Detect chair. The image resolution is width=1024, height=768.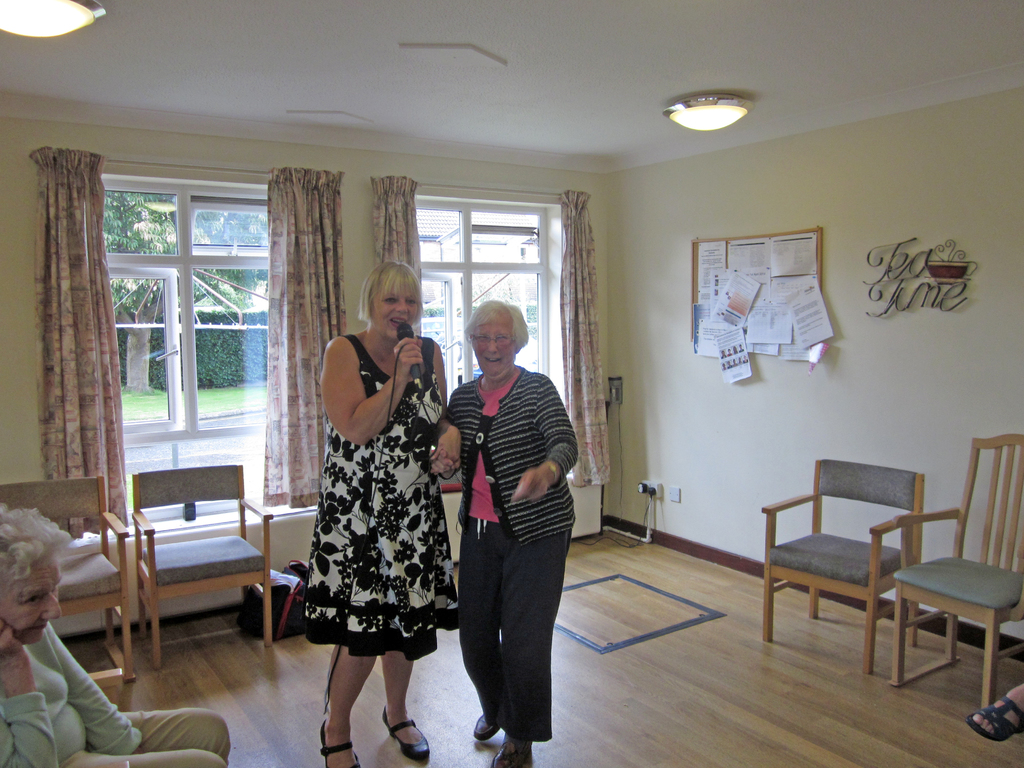
(x1=136, y1=458, x2=282, y2=669).
